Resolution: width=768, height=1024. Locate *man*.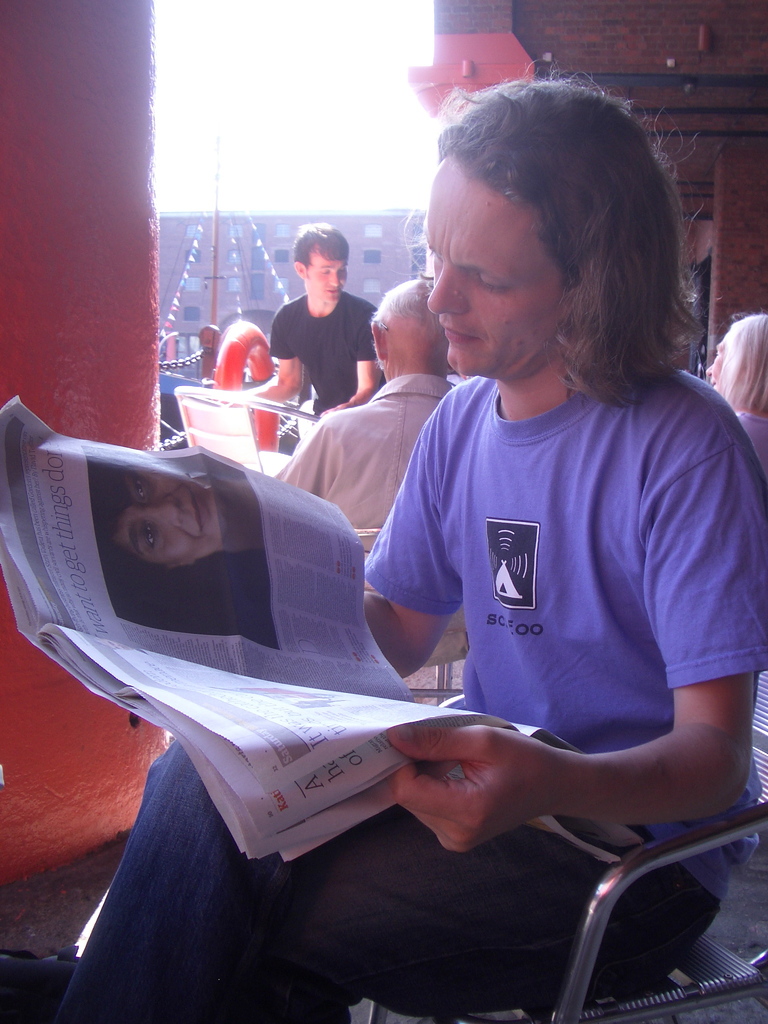
53 58 767 1023.
